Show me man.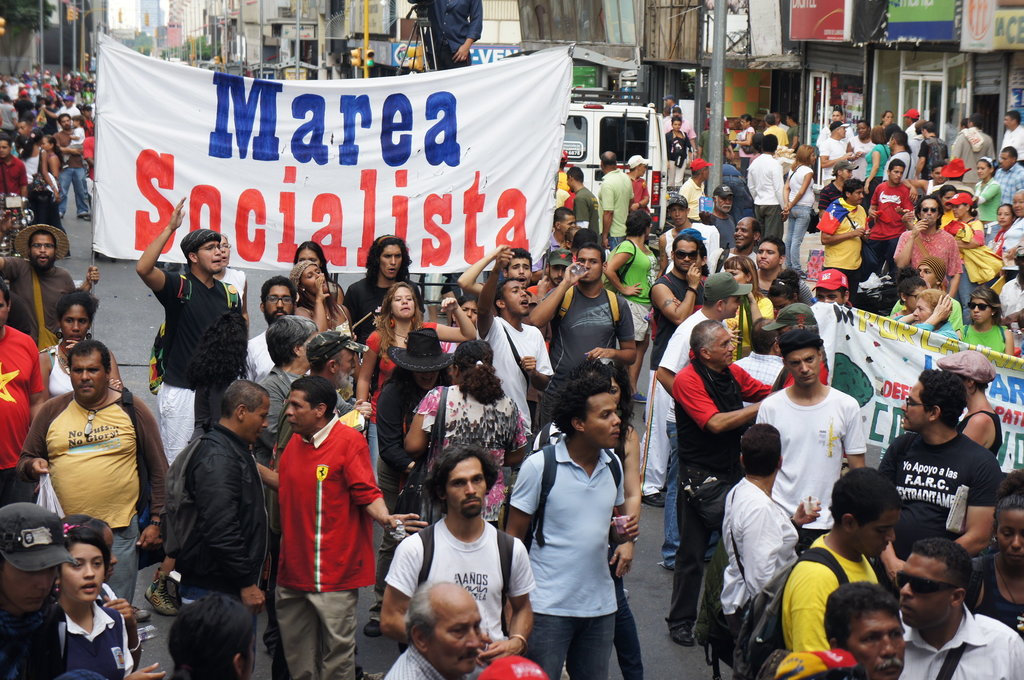
man is here: region(175, 371, 272, 635).
